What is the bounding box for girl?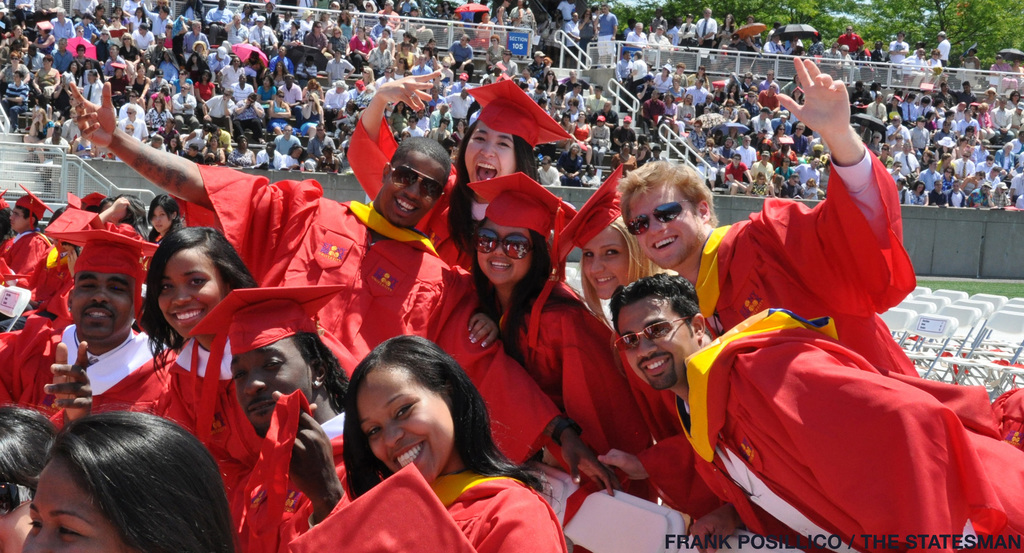
l=128, t=216, r=271, b=454.
